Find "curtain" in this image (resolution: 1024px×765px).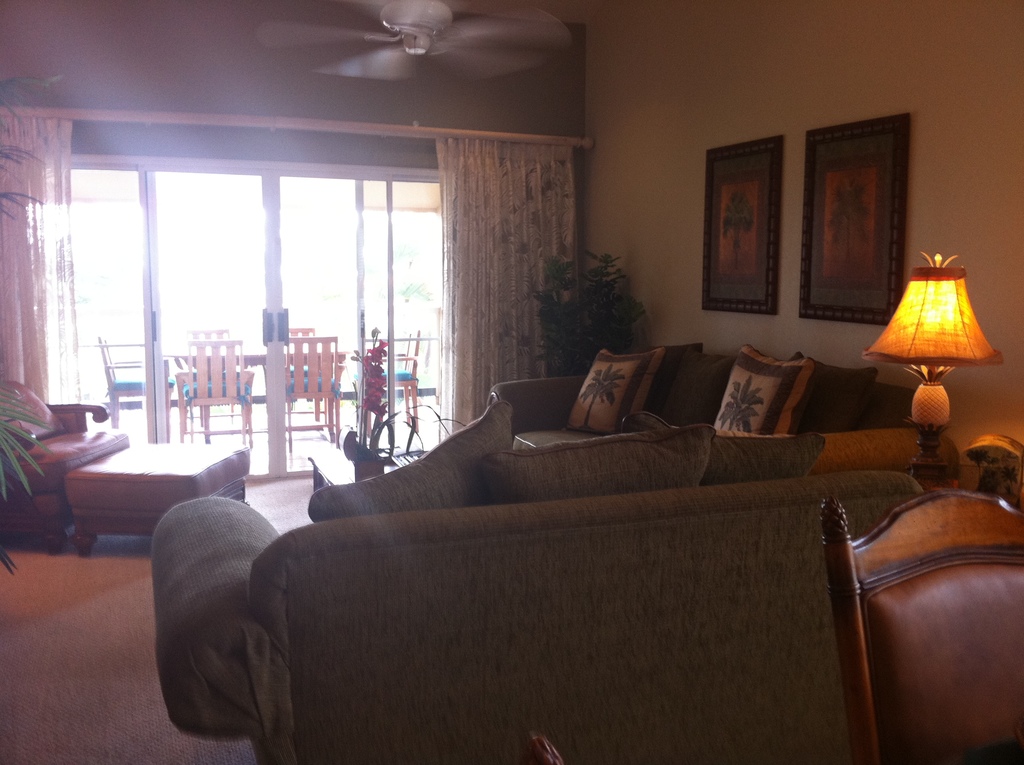
433/134/585/445.
